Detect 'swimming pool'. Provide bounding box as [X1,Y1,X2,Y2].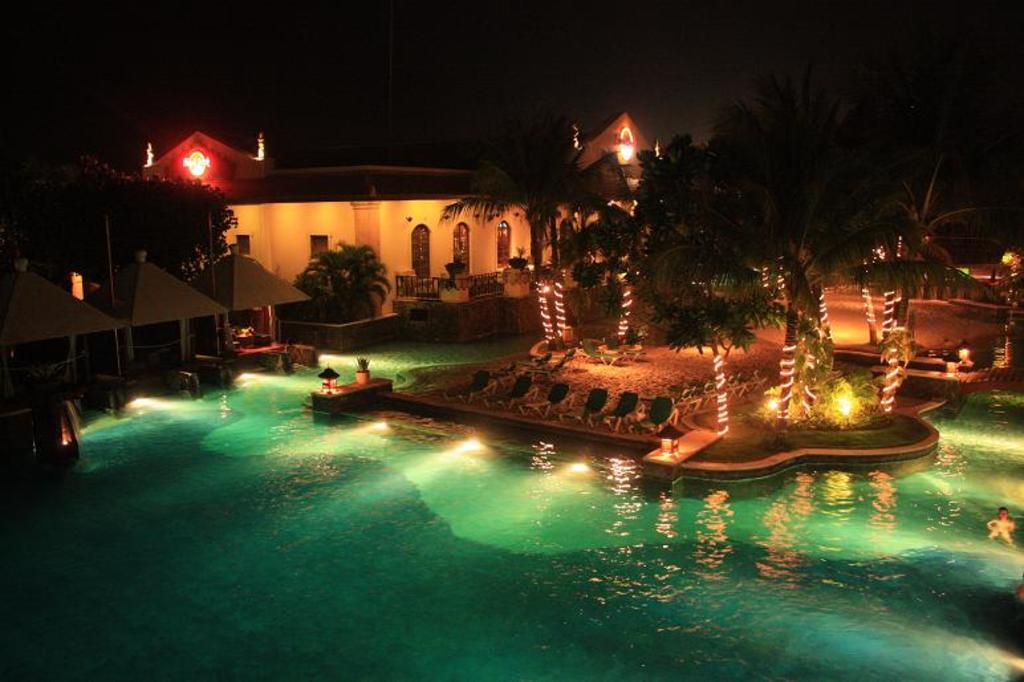
[0,344,1023,681].
